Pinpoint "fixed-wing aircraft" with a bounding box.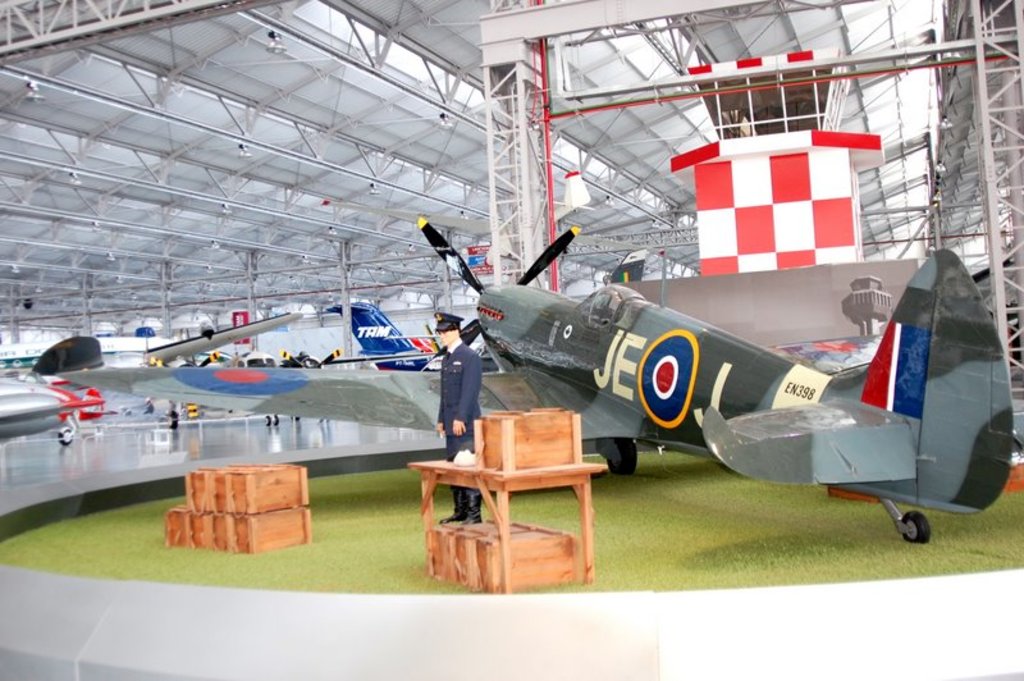
(left=319, top=300, right=438, bottom=367).
